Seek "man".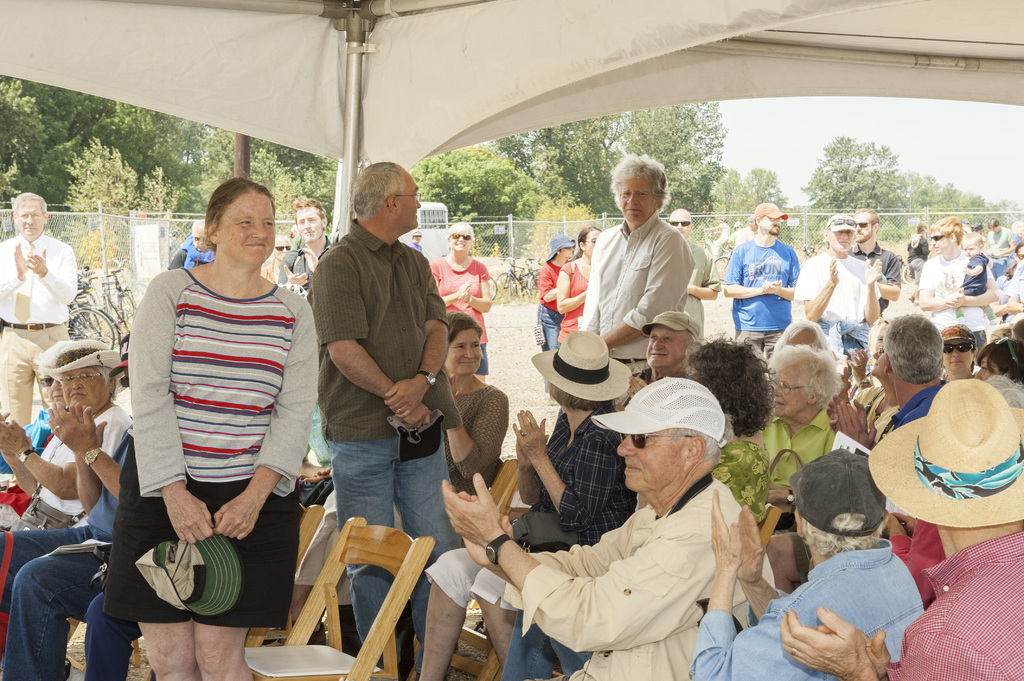
{"left": 167, "top": 220, "right": 213, "bottom": 269}.
